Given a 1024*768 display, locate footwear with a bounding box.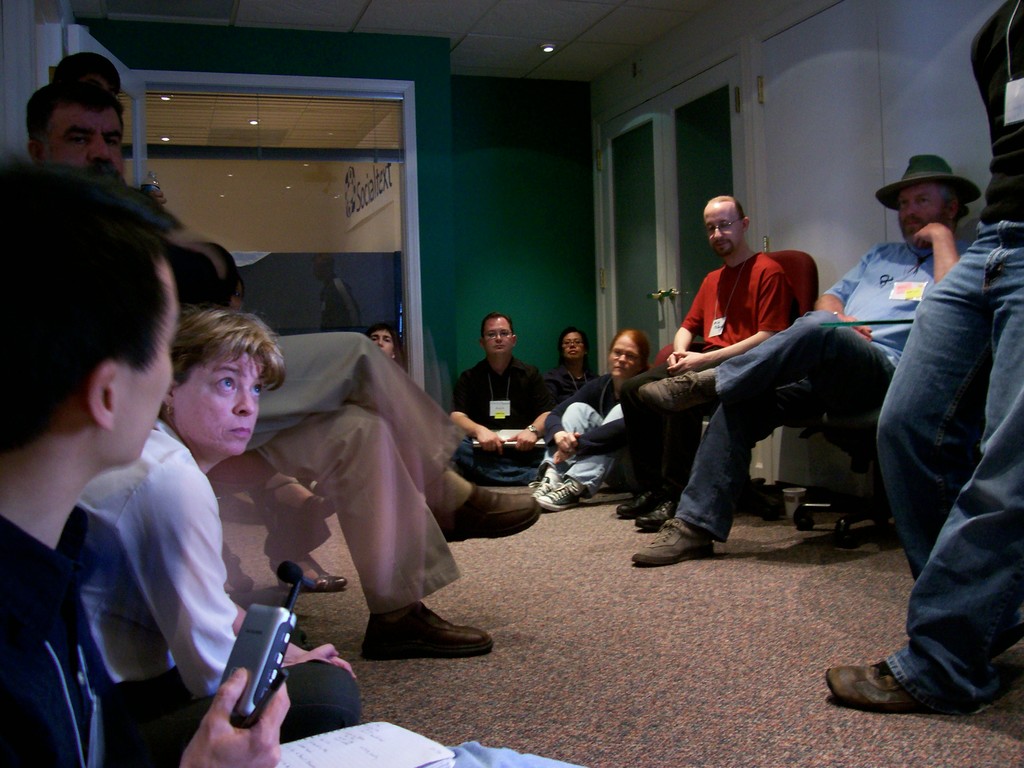
Located: 362 603 495 659.
